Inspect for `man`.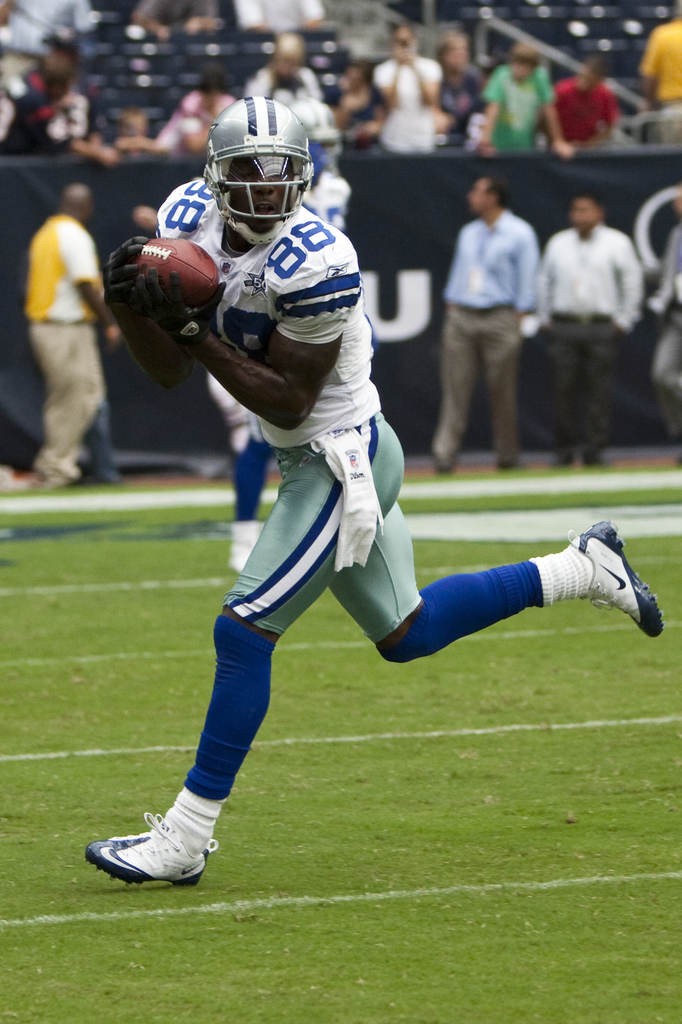
Inspection: 424,166,550,484.
